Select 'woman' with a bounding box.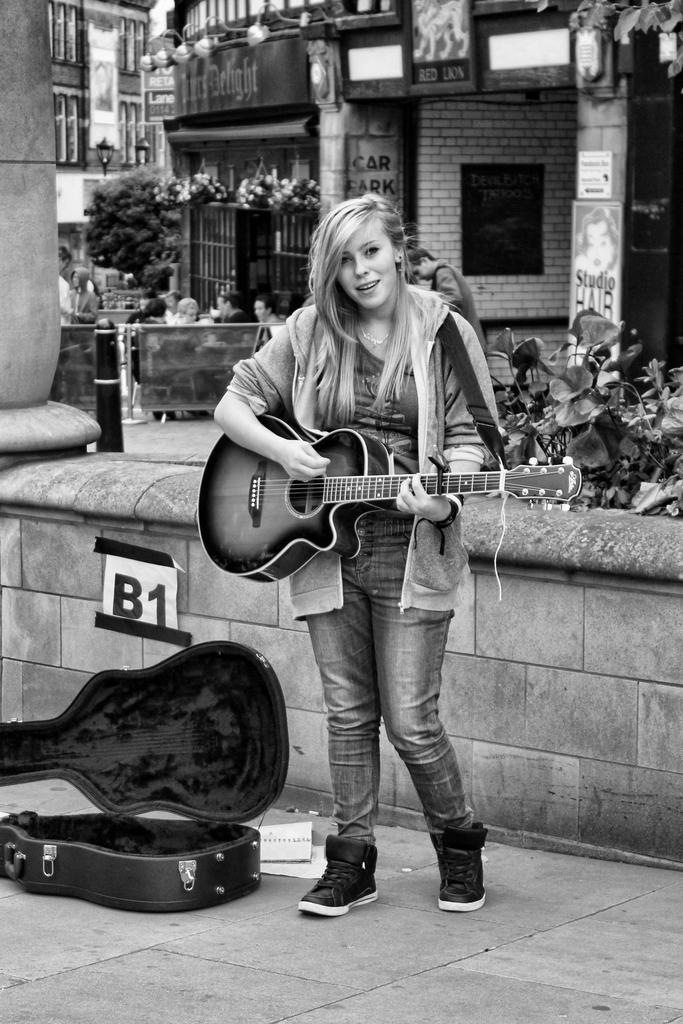
200,201,520,882.
